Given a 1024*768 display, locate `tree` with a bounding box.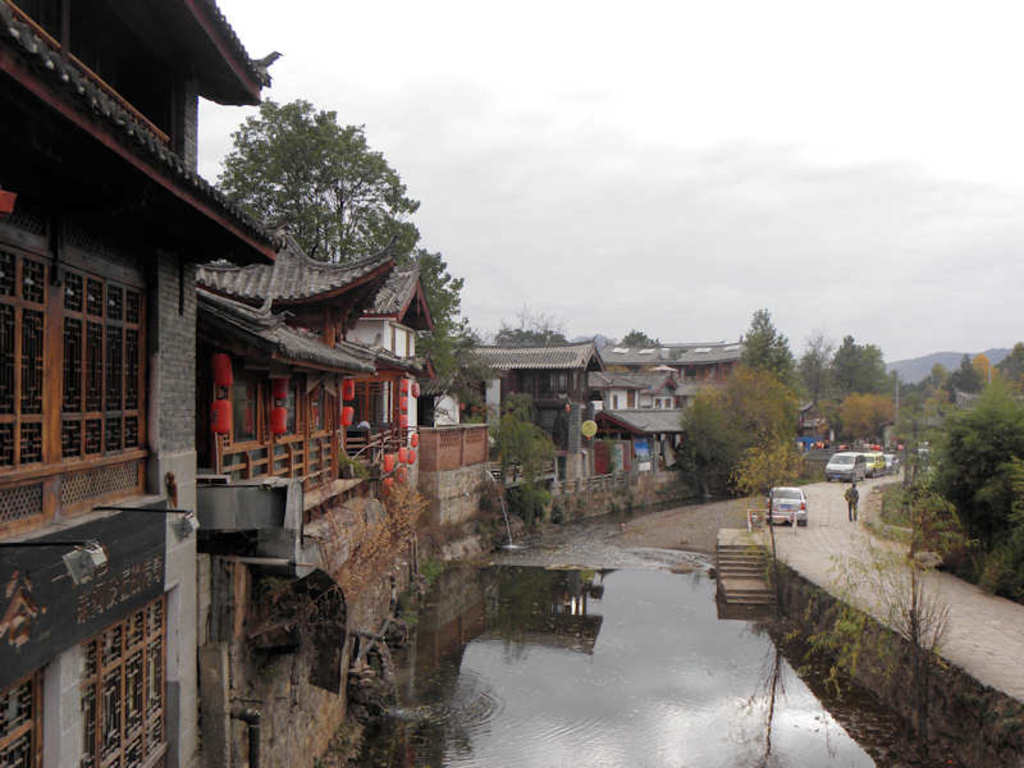
Located: crop(357, 218, 484, 463).
